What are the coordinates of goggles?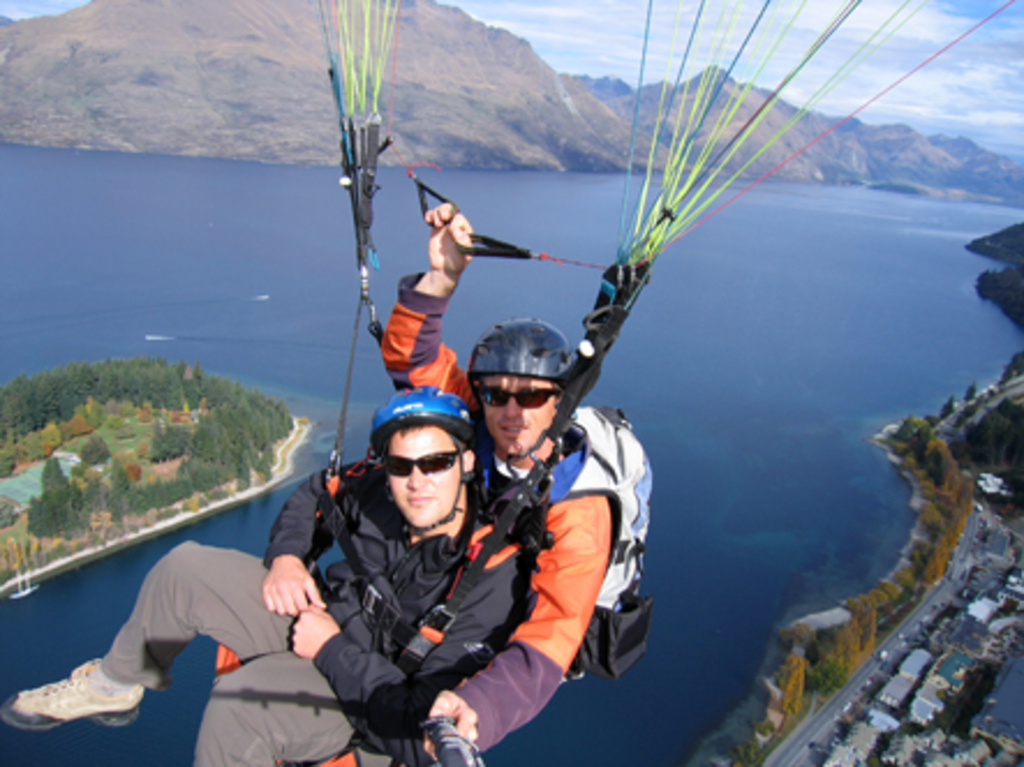
{"left": 472, "top": 384, "right": 562, "bottom": 407}.
